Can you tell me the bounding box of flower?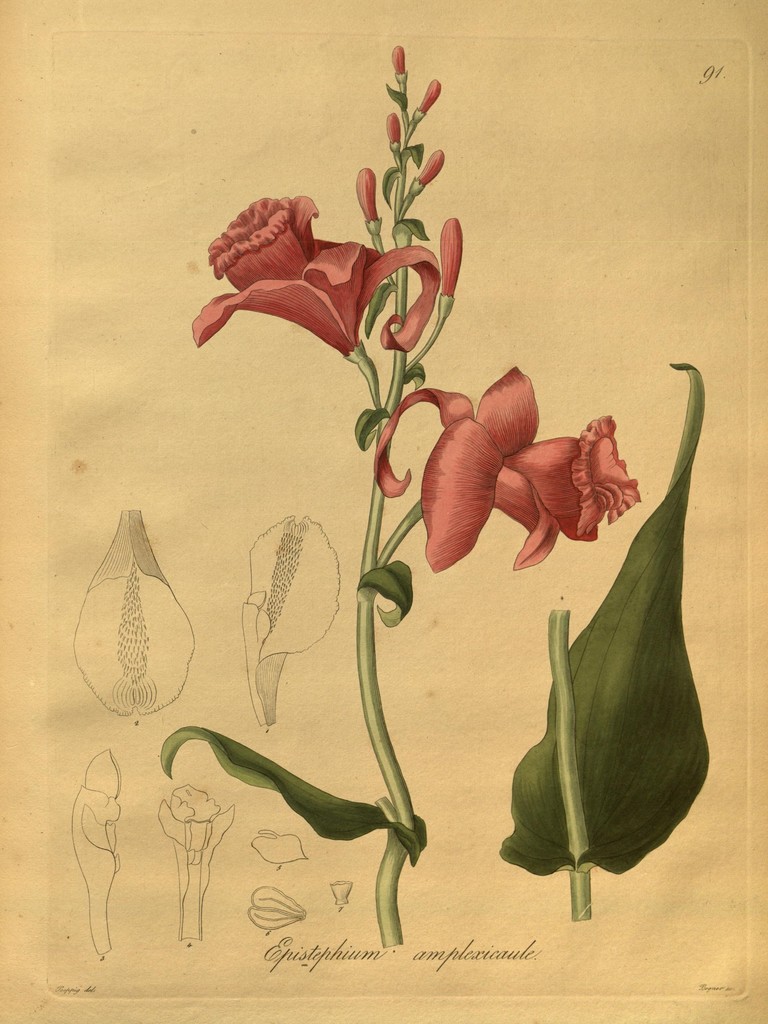
373 367 645 572.
